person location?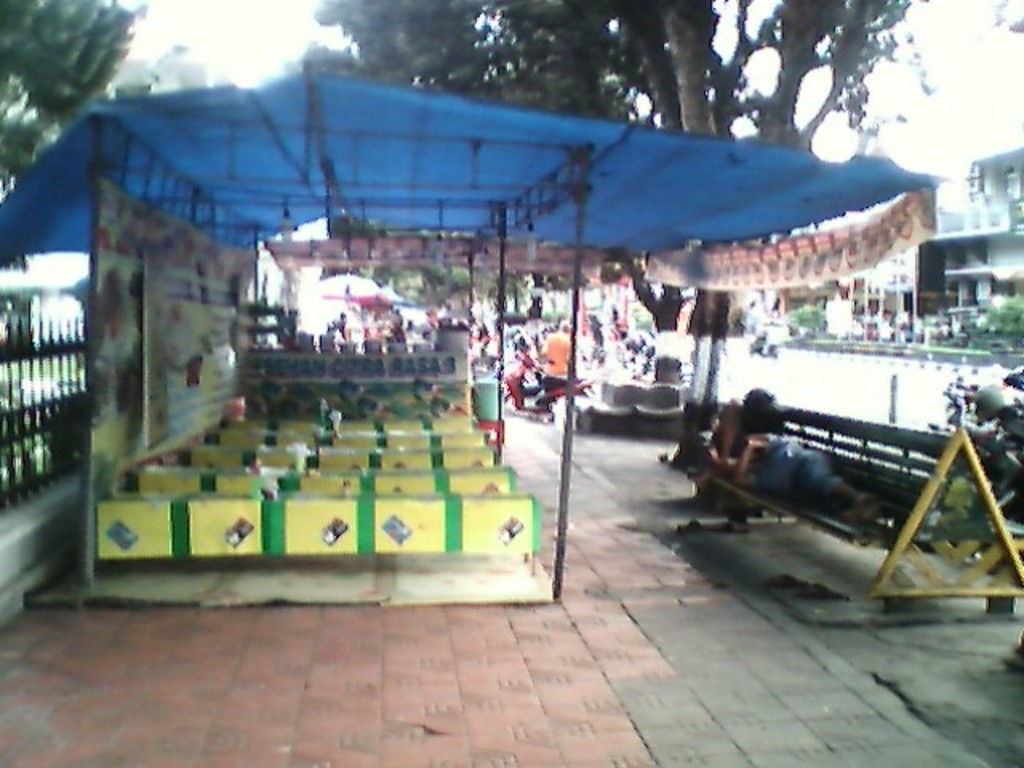
[left=648, top=342, right=659, bottom=360]
